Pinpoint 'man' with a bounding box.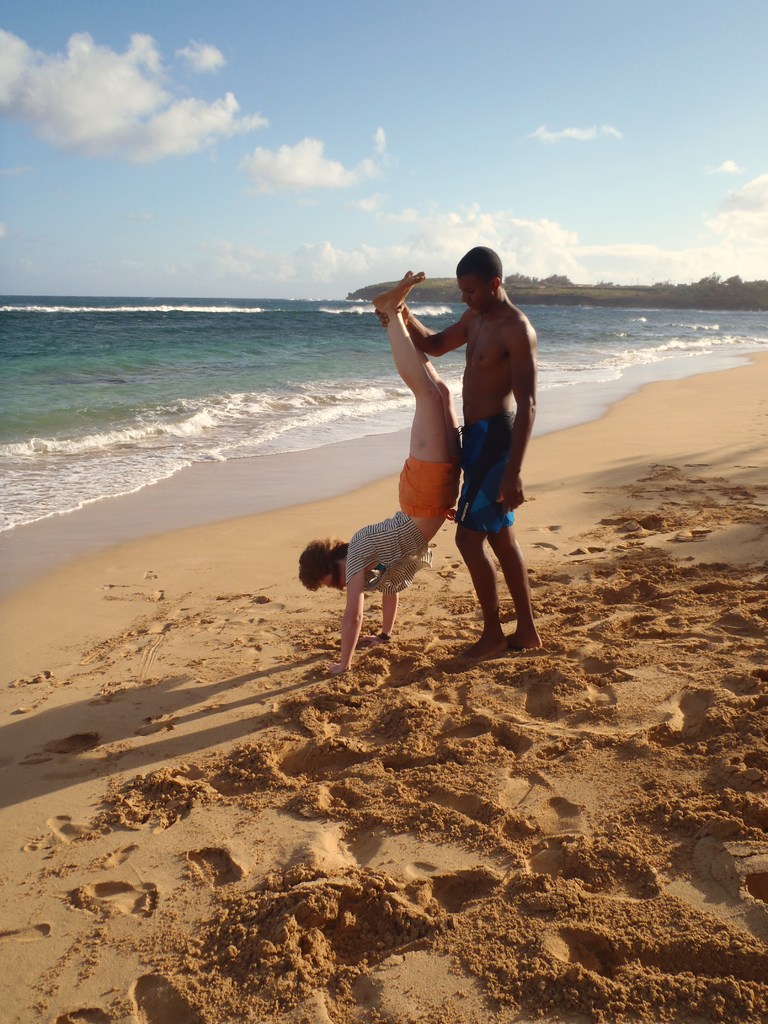
detection(378, 243, 549, 661).
